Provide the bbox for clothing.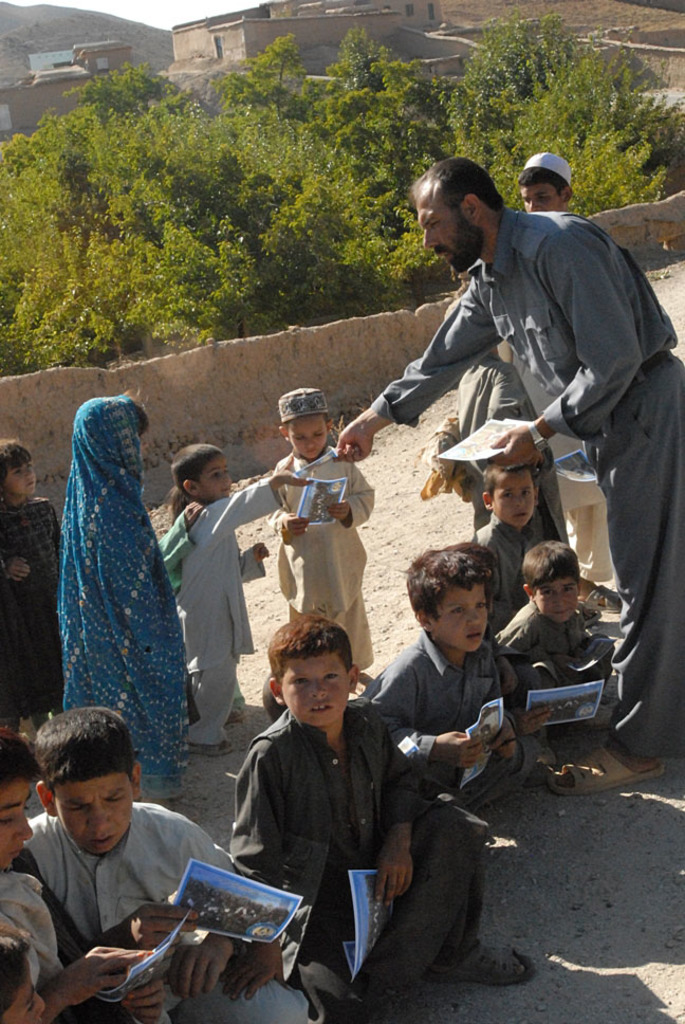
left=345, top=208, right=673, bottom=750.
